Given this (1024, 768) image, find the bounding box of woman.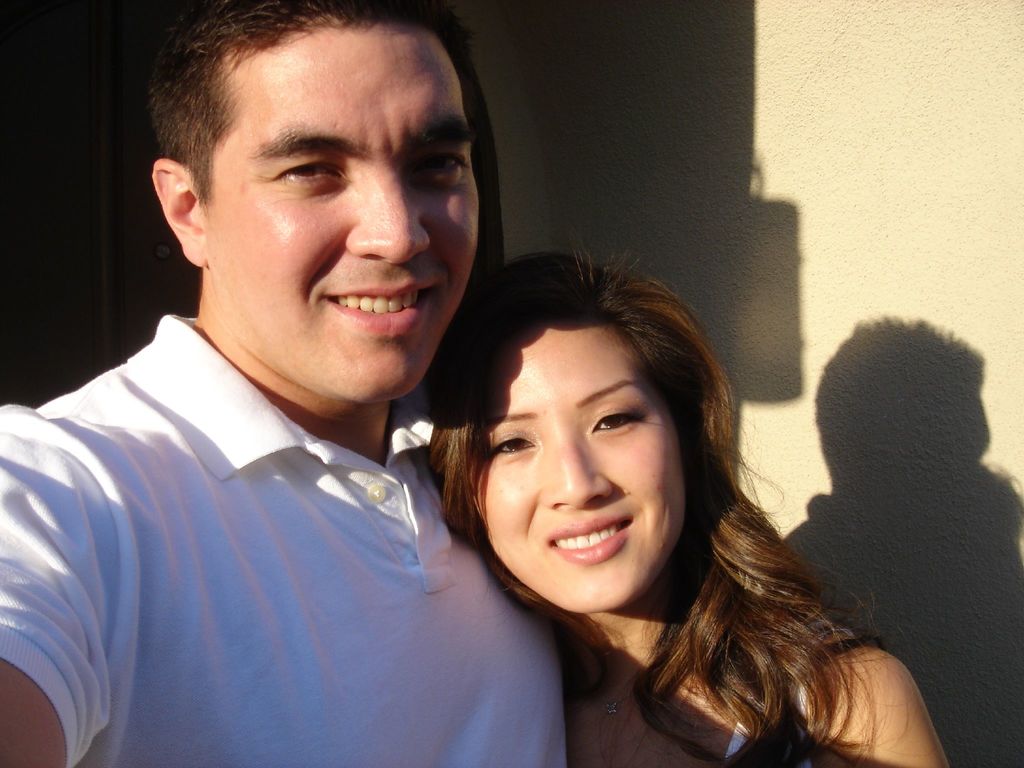
418, 232, 952, 767.
